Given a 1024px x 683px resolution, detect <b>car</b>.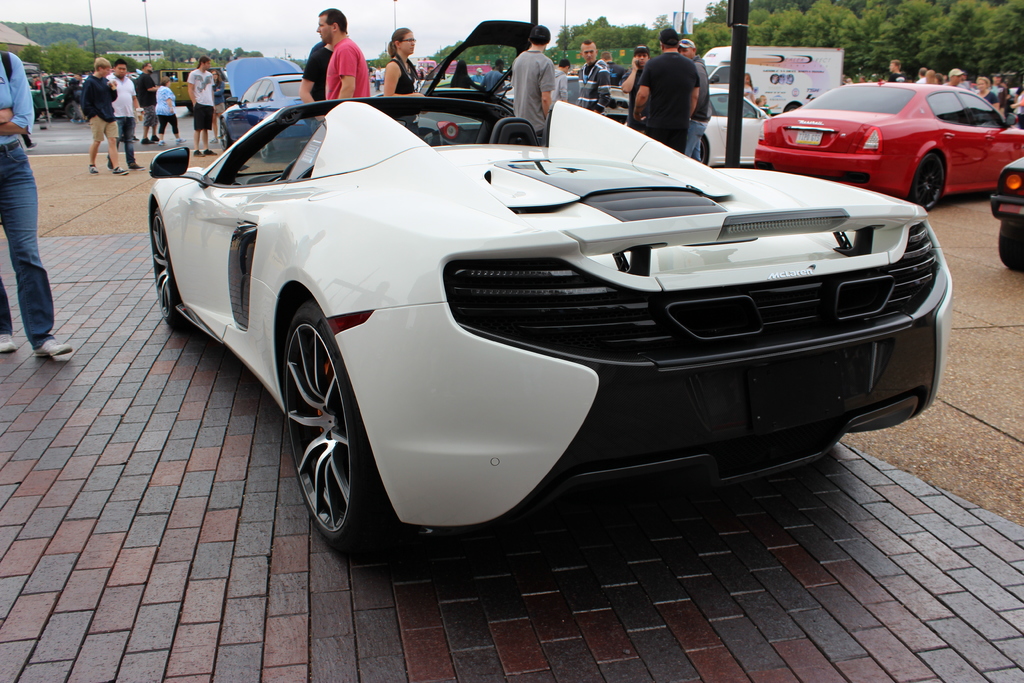
box(213, 50, 313, 161).
